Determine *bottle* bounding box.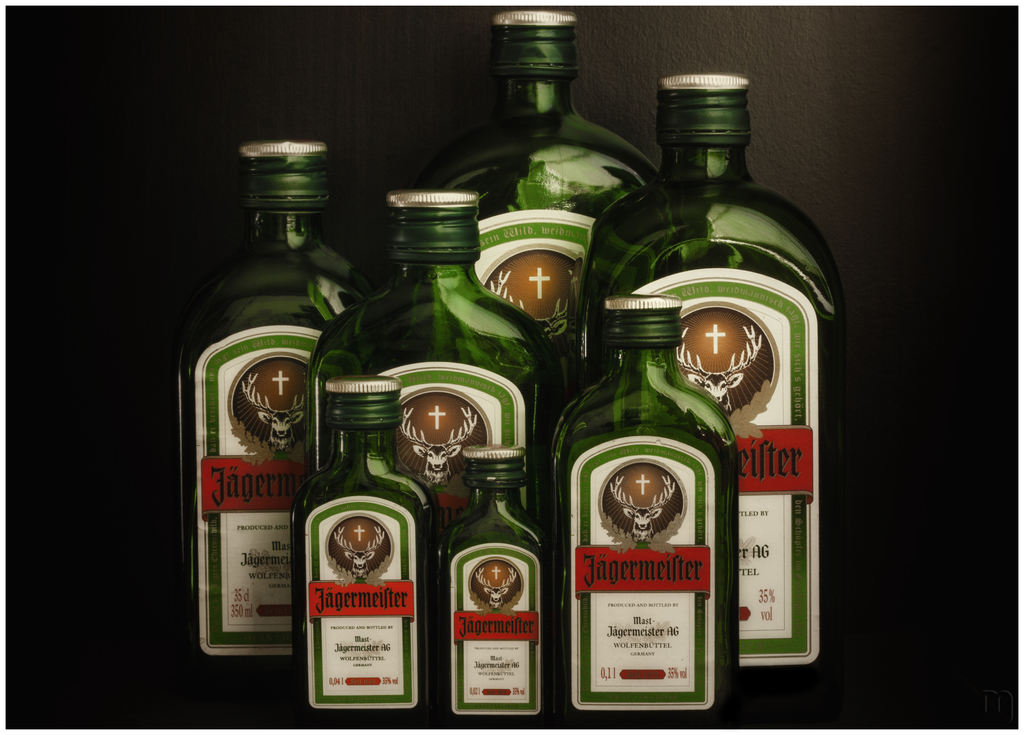
Determined: [174, 139, 374, 684].
